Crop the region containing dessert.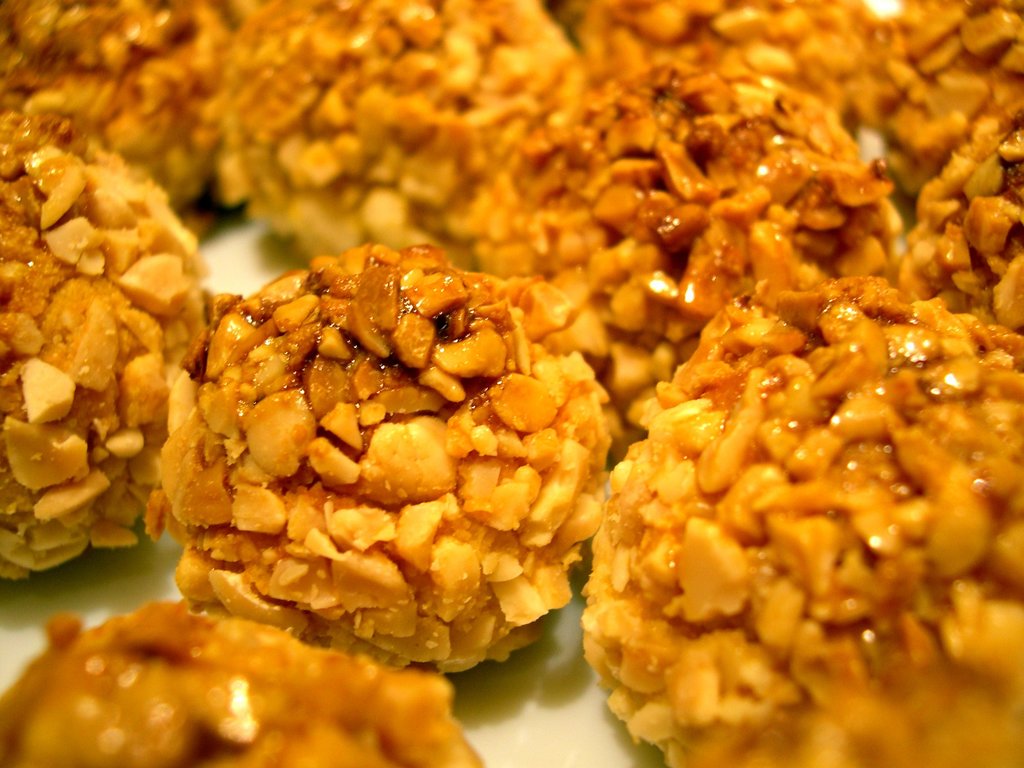
Crop region: bbox=[866, 0, 1023, 177].
